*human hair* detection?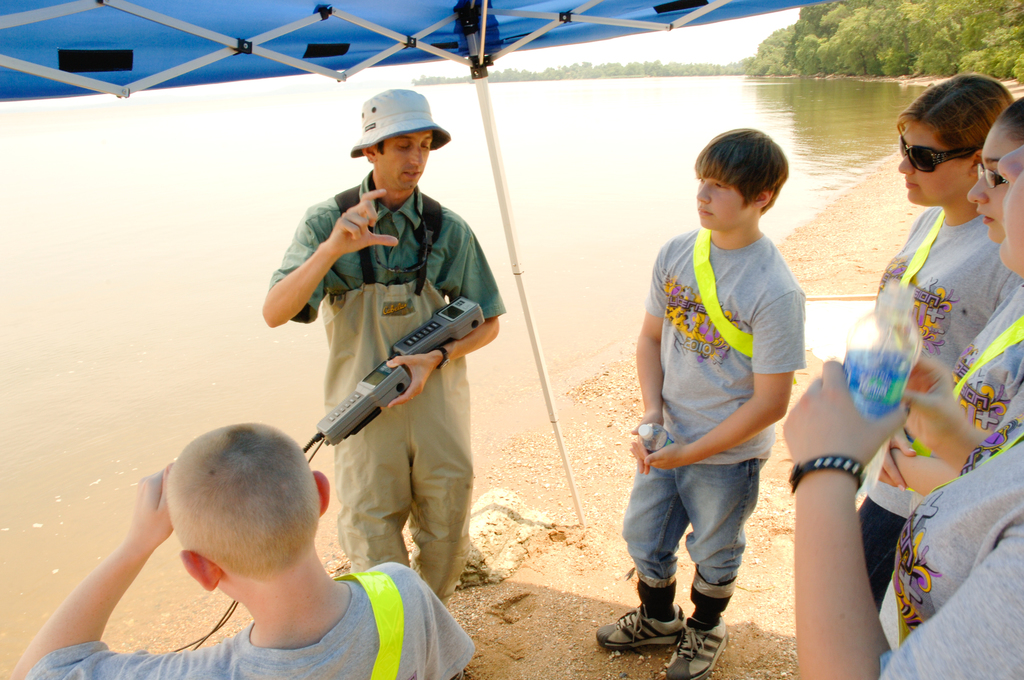
detection(893, 69, 1012, 162)
